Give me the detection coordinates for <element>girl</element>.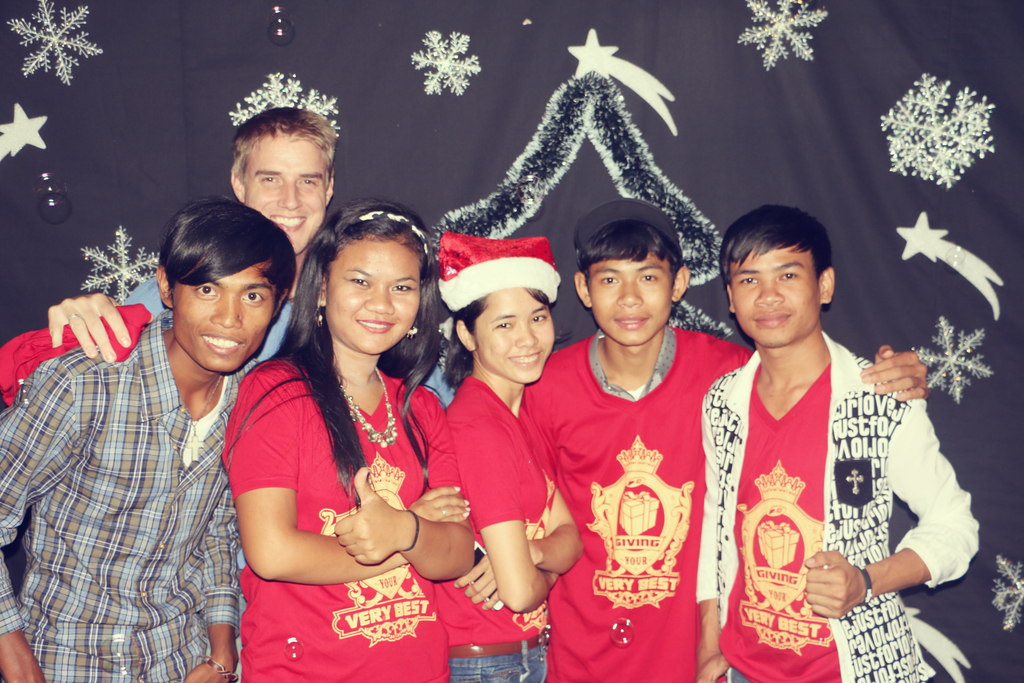
(219,199,477,682).
